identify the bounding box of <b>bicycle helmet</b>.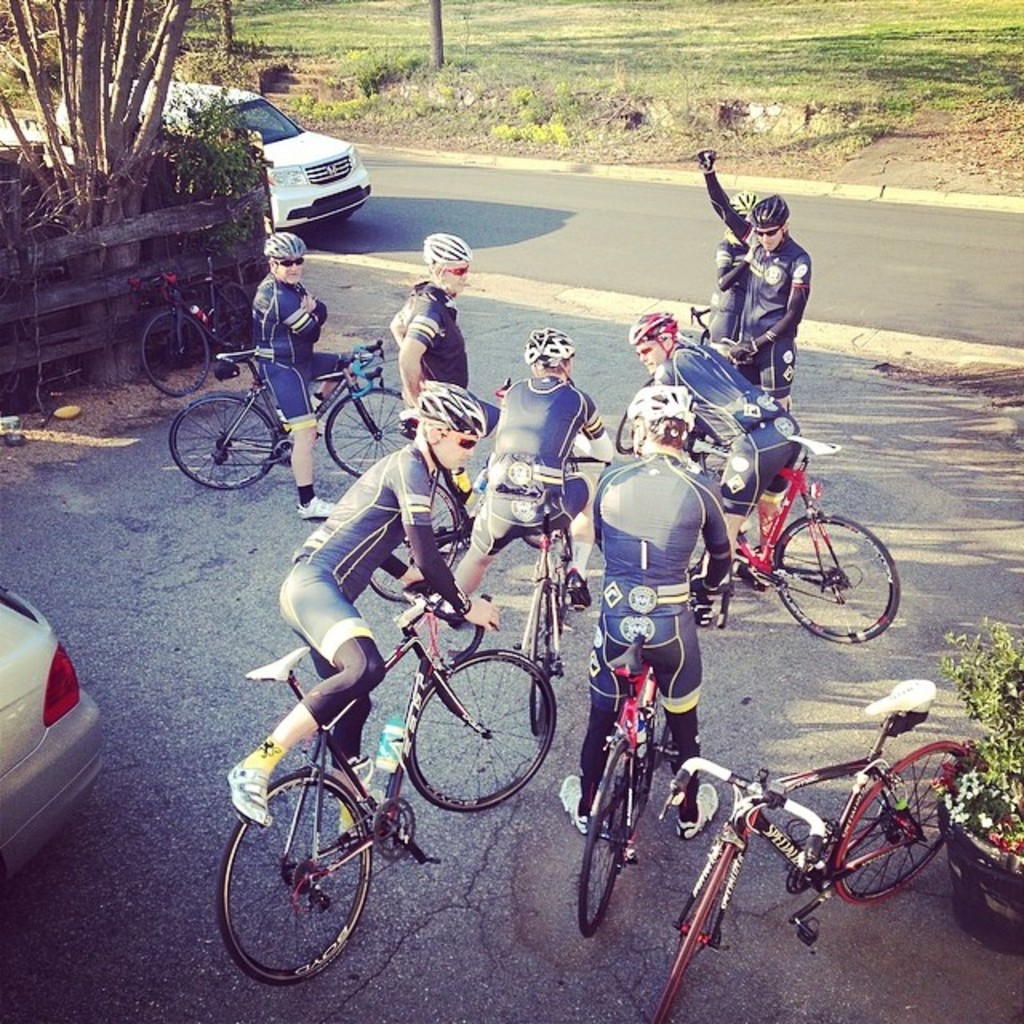
detection(624, 381, 704, 430).
